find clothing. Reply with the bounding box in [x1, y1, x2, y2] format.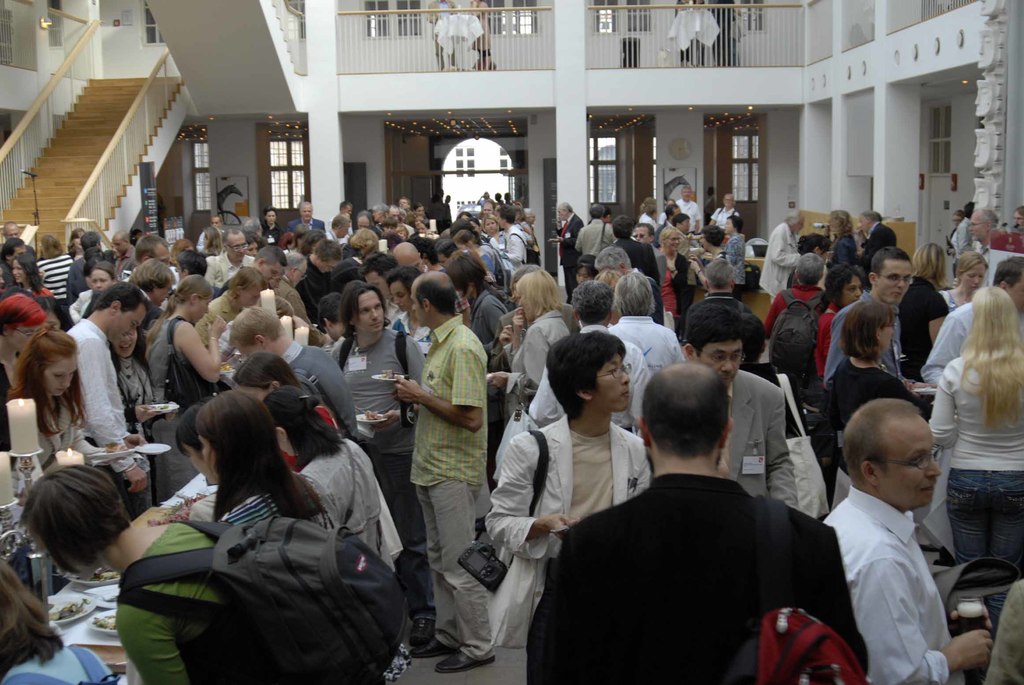
[552, 428, 829, 684].
